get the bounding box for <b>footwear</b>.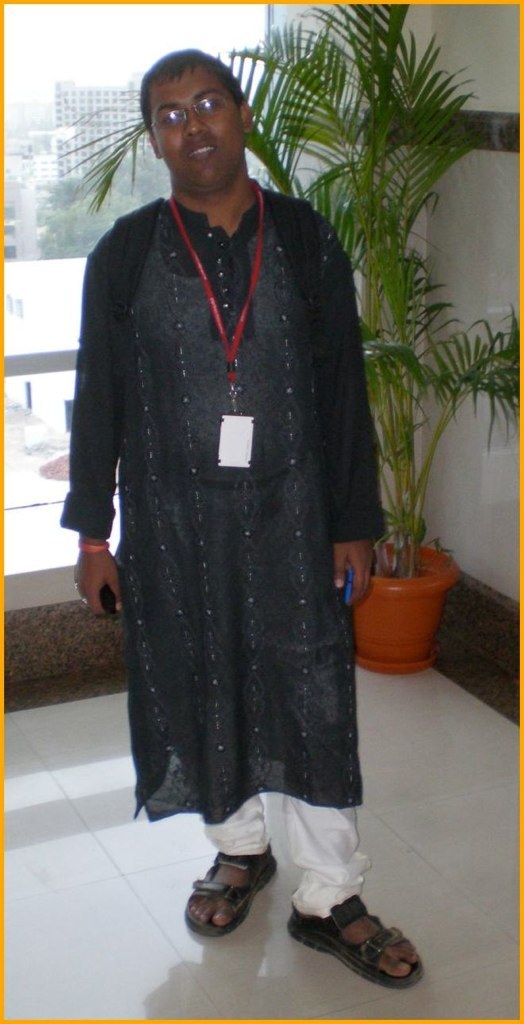
[272,902,424,996].
